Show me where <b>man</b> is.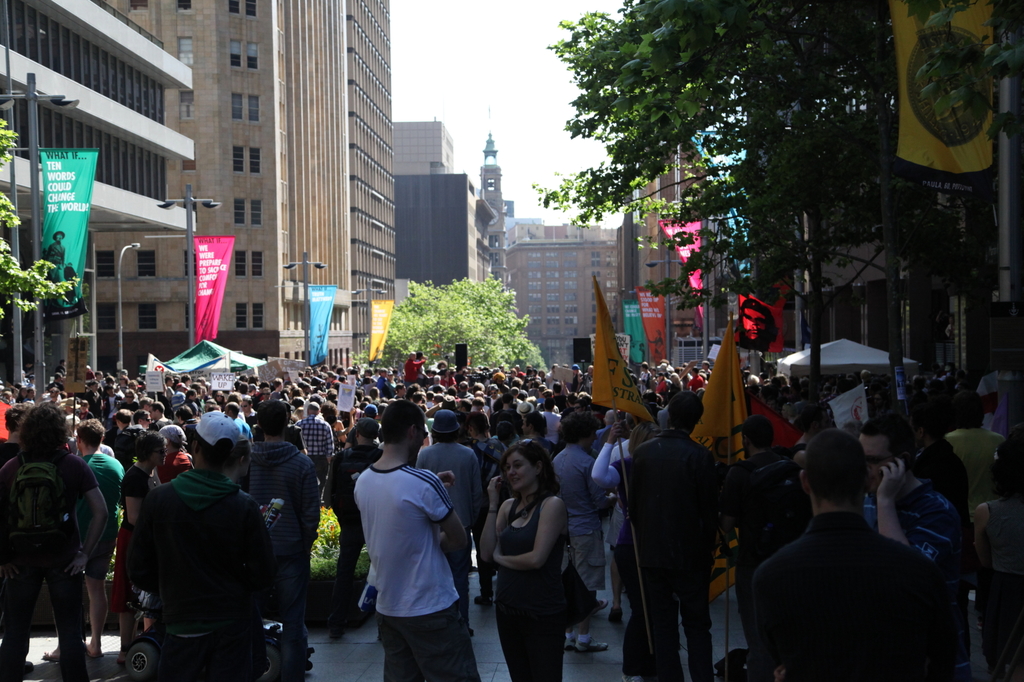
<b>man</b> is at bbox(123, 409, 269, 681).
